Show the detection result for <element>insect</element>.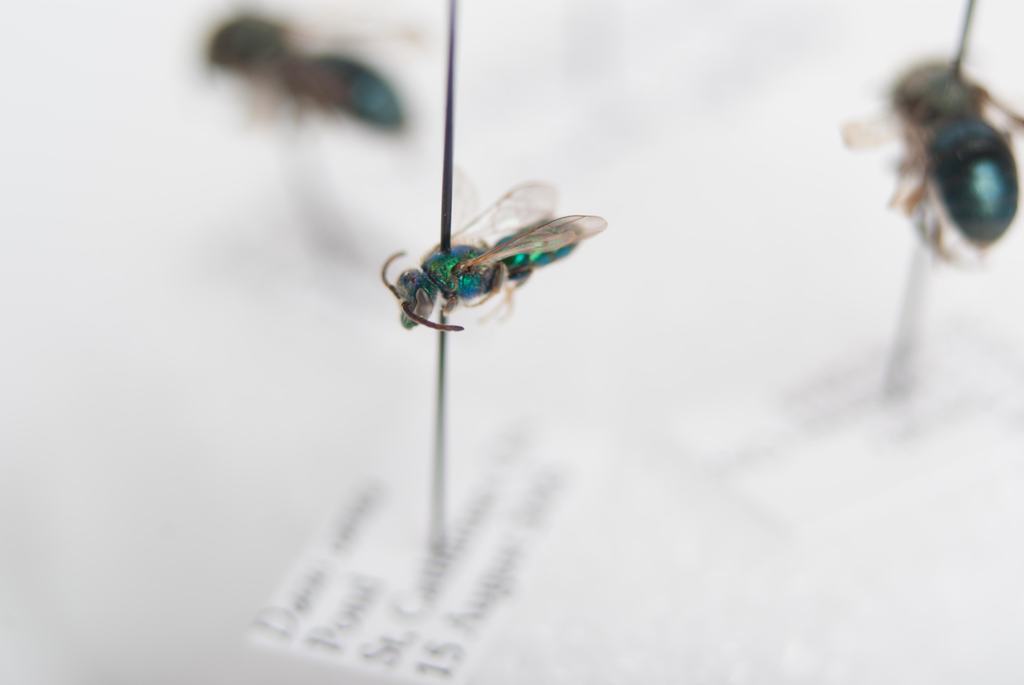
(left=203, top=12, right=404, bottom=131).
